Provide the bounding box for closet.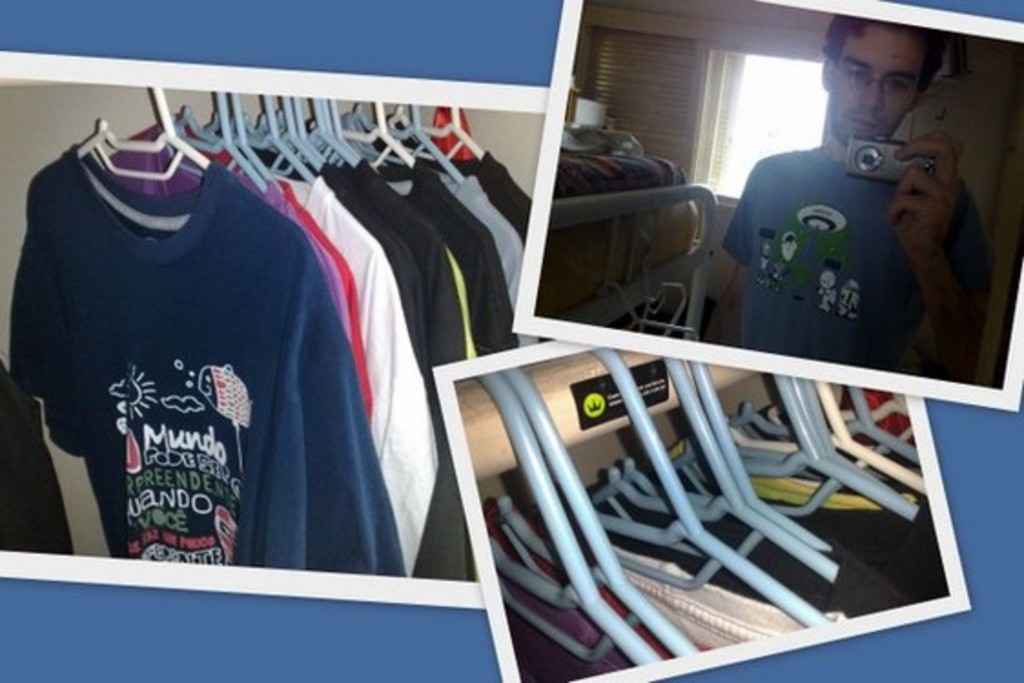
530 122 720 346.
